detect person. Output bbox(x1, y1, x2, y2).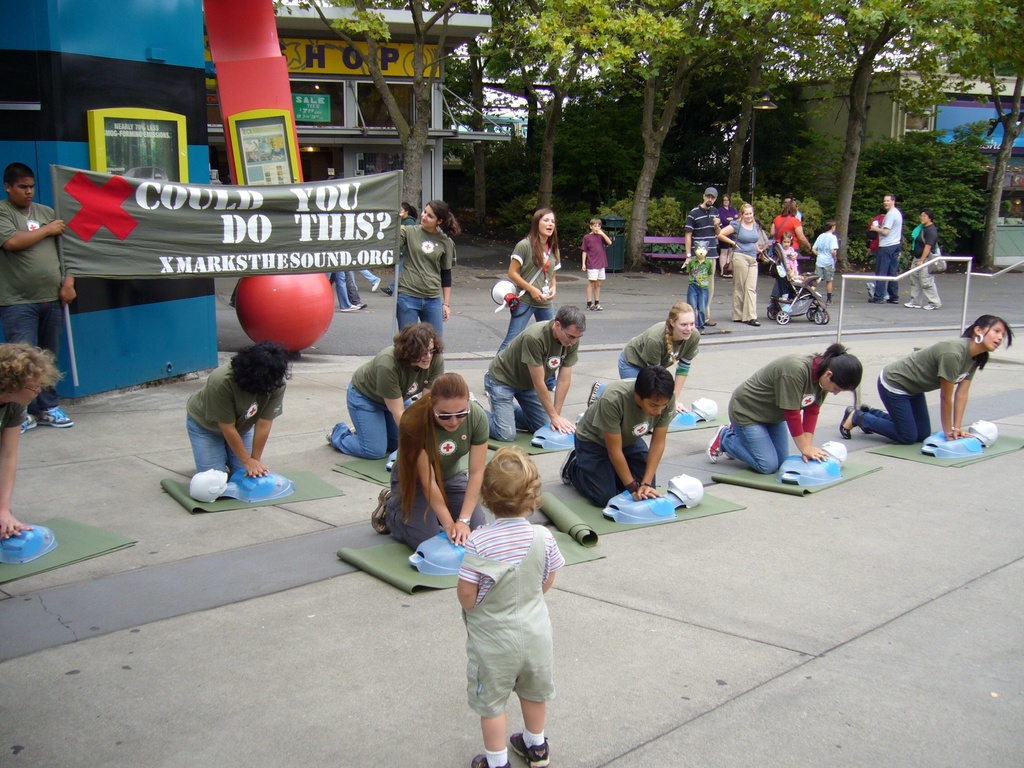
bbox(773, 232, 803, 284).
